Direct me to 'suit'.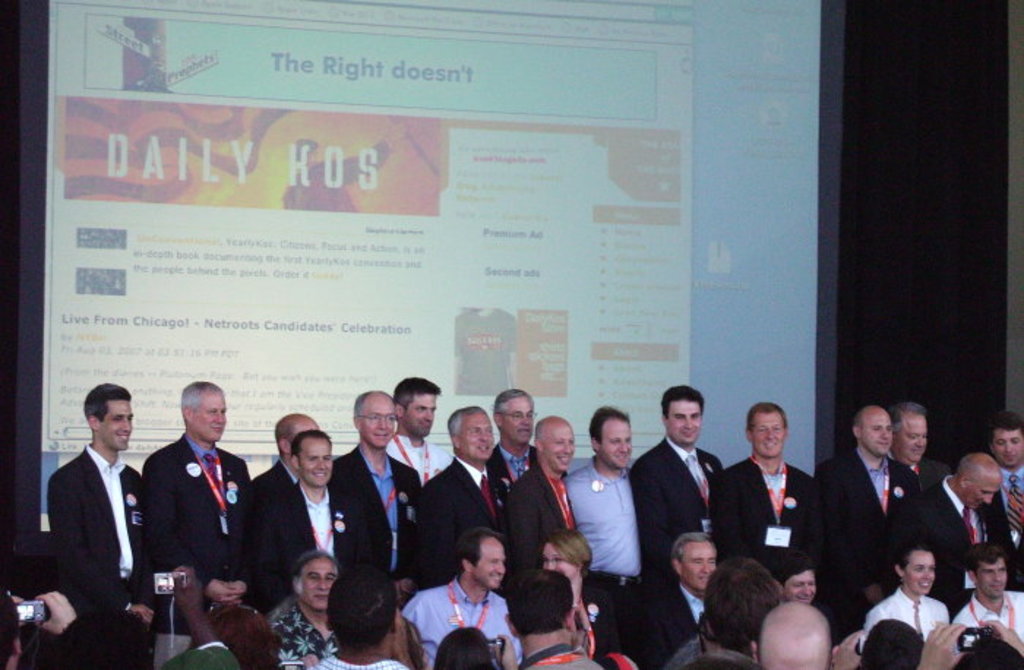
Direction: region(904, 459, 949, 486).
